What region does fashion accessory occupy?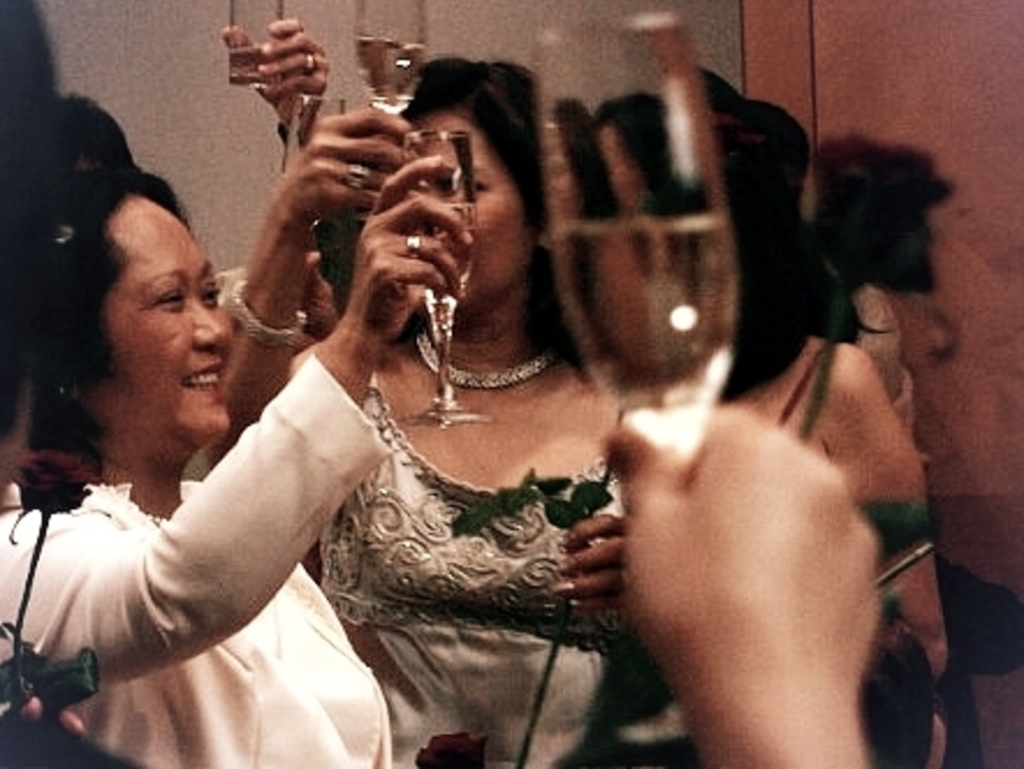
<bbox>299, 49, 317, 65</bbox>.
